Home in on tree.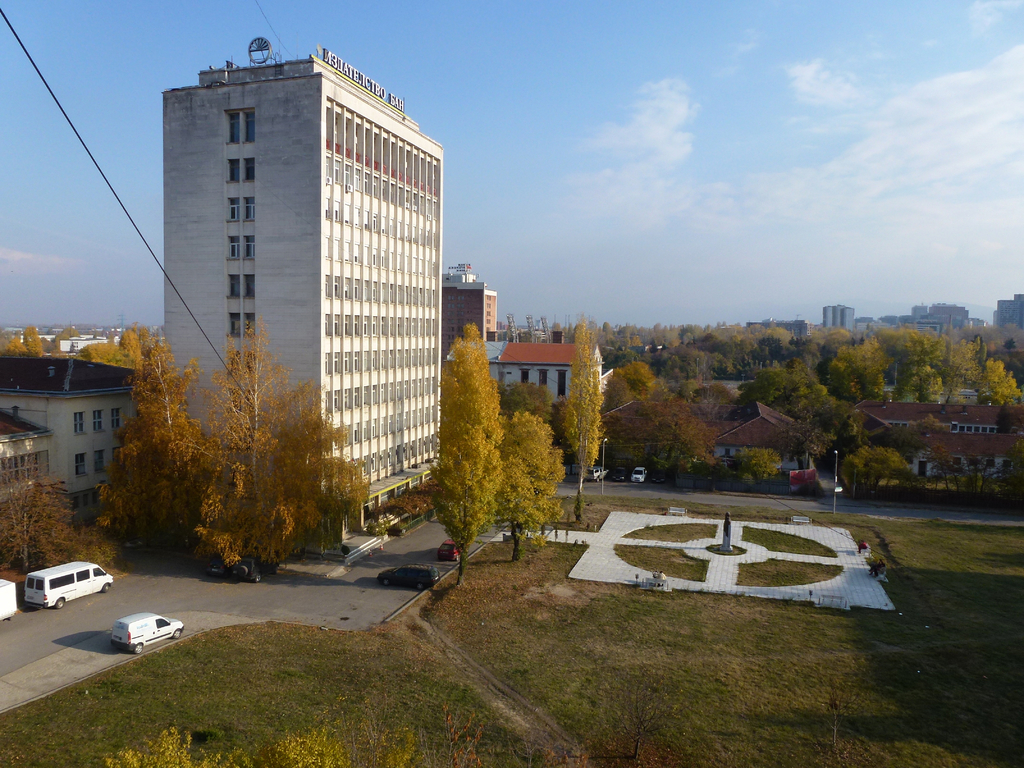
Homed in at 87,324,227,577.
